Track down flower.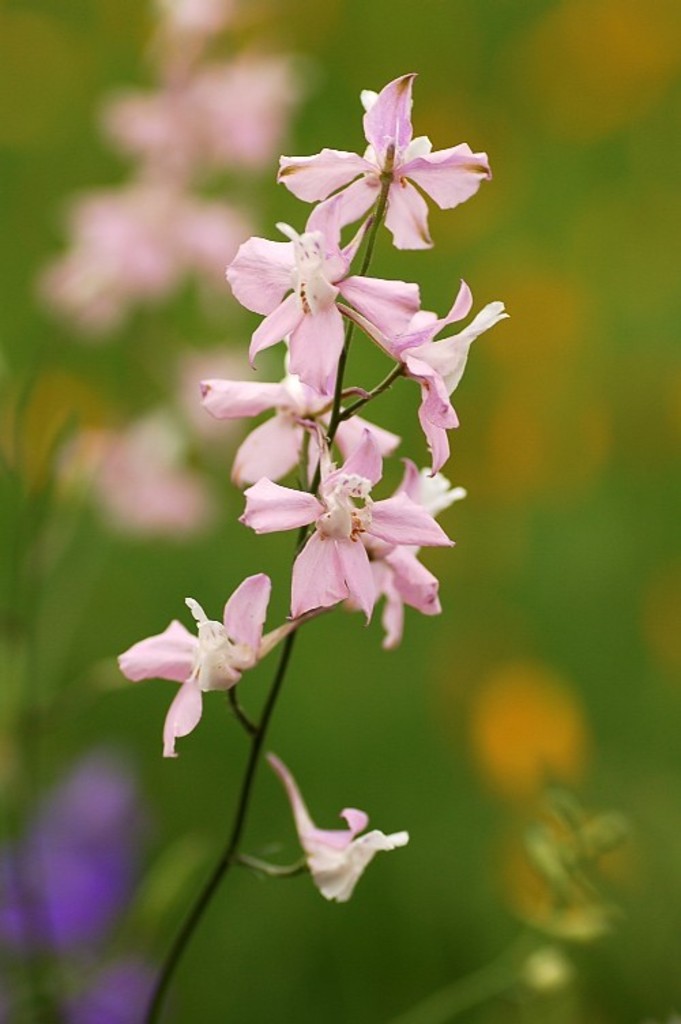
Tracked to <bbox>113, 569, 324, 760</bbox>.
